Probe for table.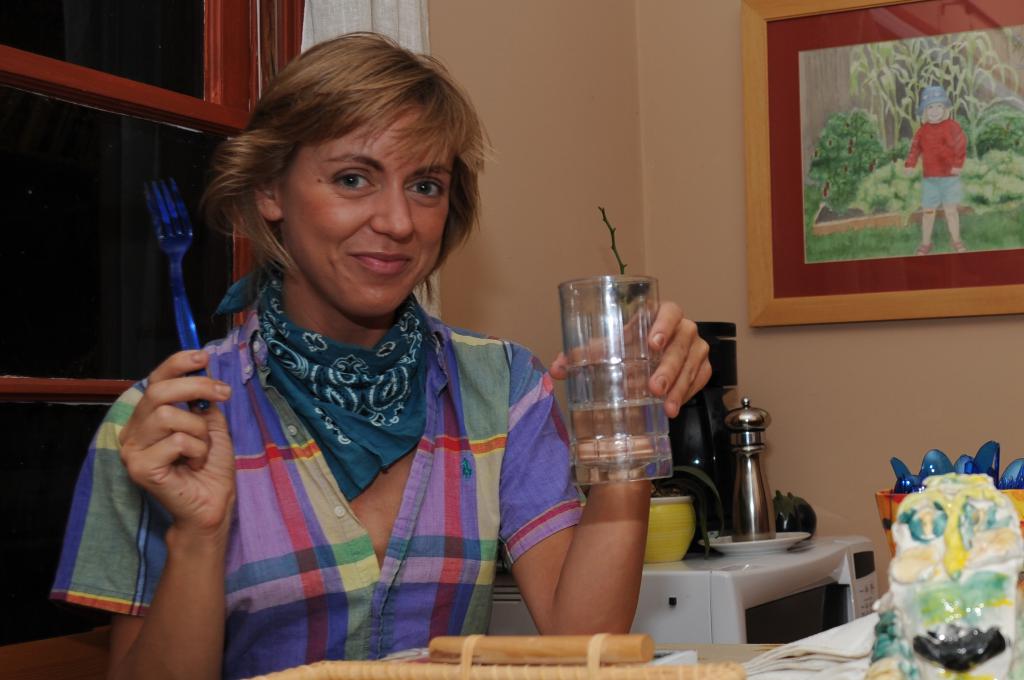
Probe result: box=[141, 484, 1023, 679].
